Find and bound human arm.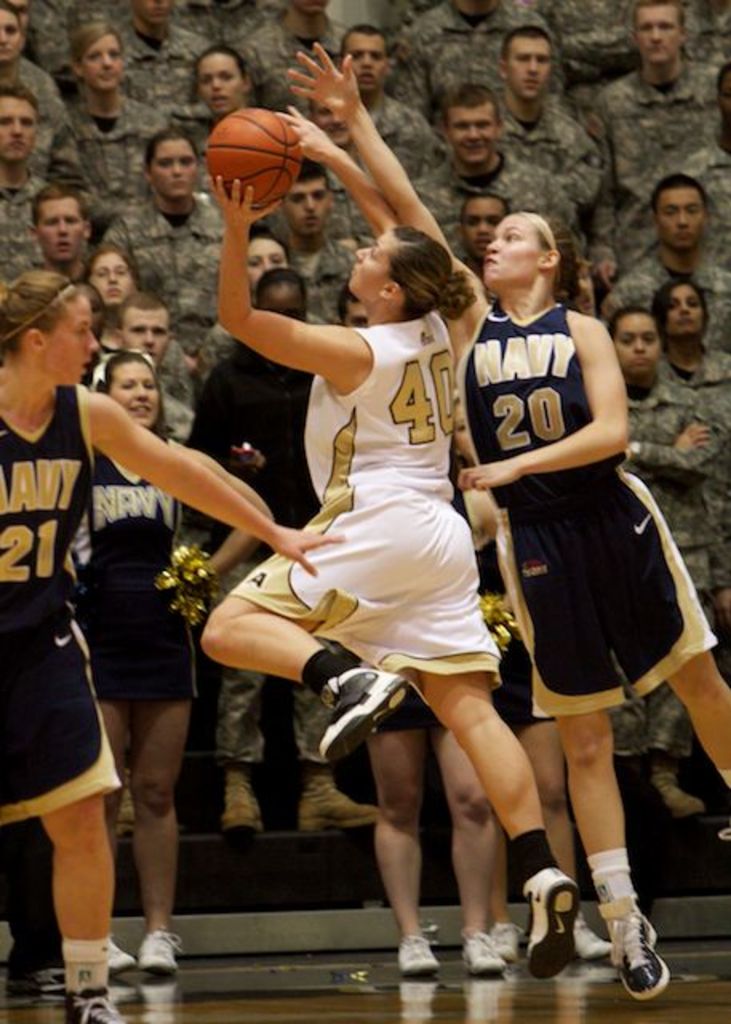
Bound: Rect(717, 269, 729, 338).
